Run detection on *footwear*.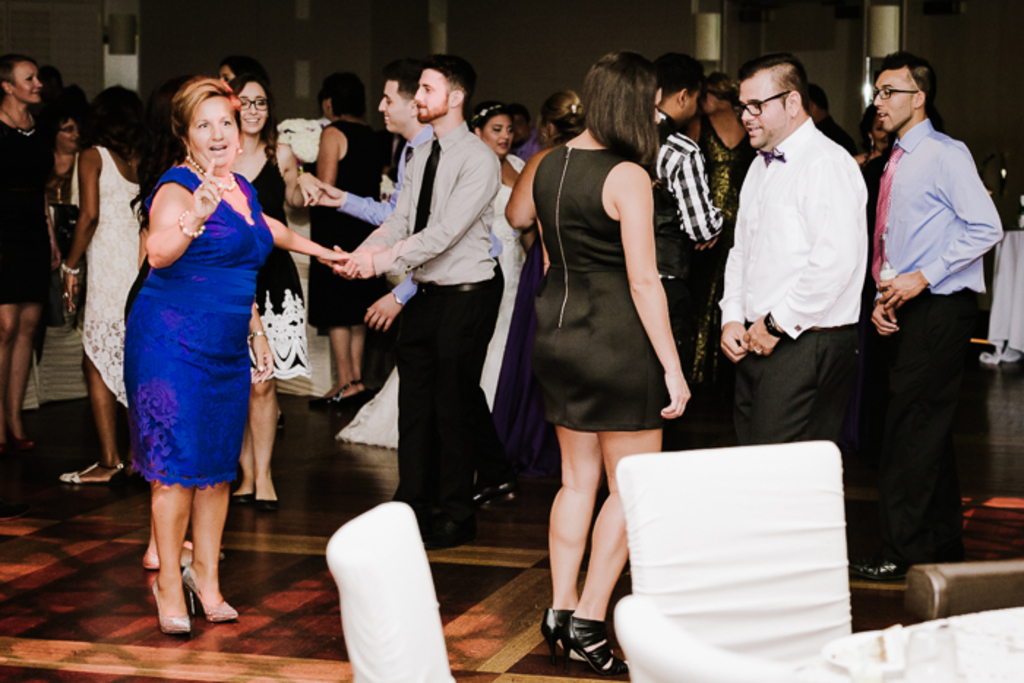
Result: 253/483/281/515.
